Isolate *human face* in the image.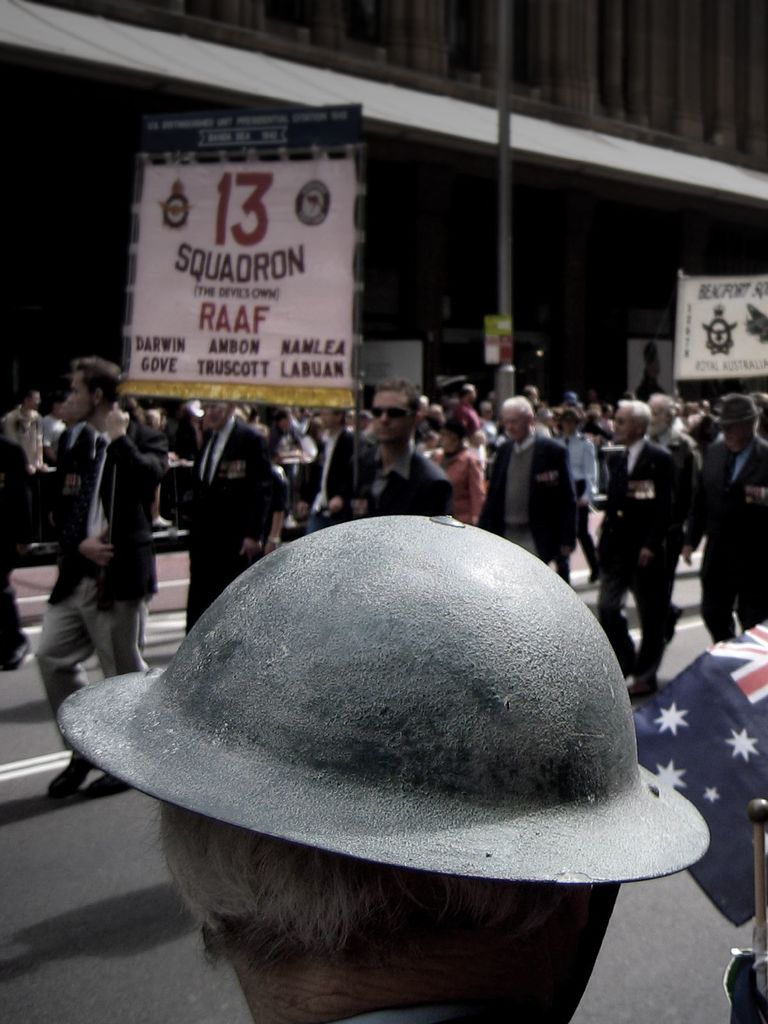
Isolated region: 319, 403, 337, 426.
